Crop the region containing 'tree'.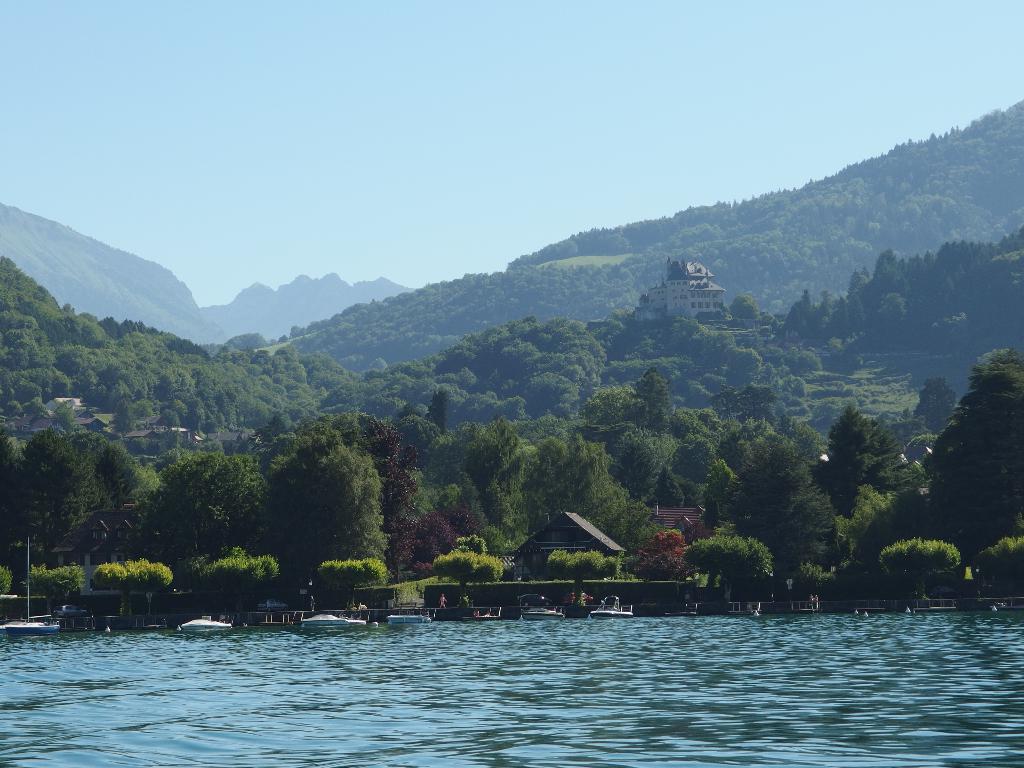
Crop region: box(196, 549, 287, 611).
